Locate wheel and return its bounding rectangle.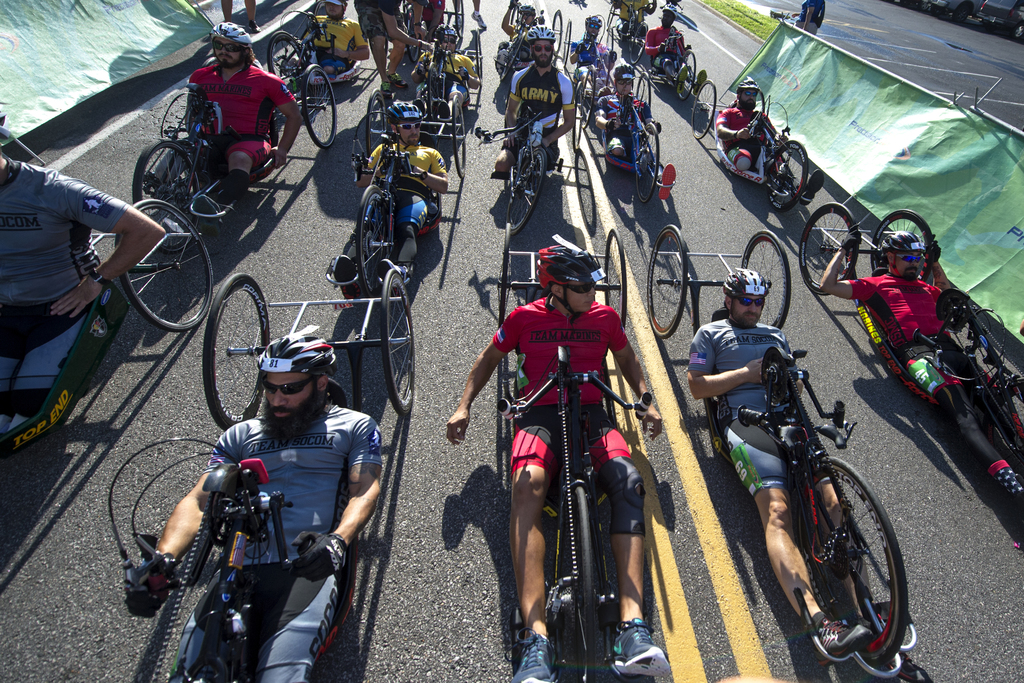
<bbox>632, 22, 651, 62</bbox>.
